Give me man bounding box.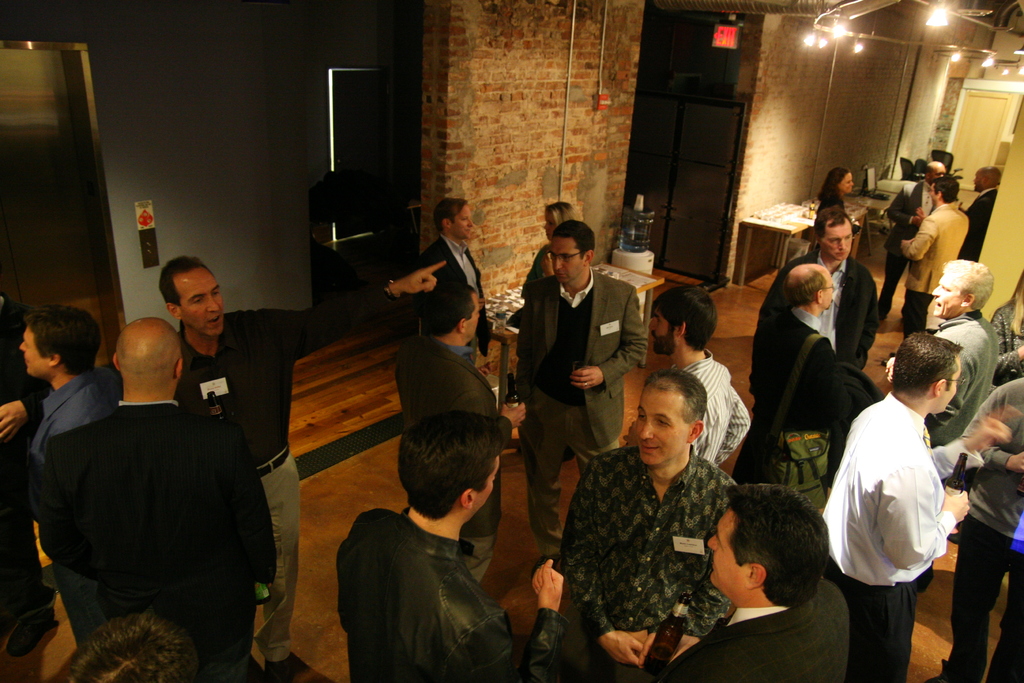
[x1=637, y1=484, x2=854, y2=682].
